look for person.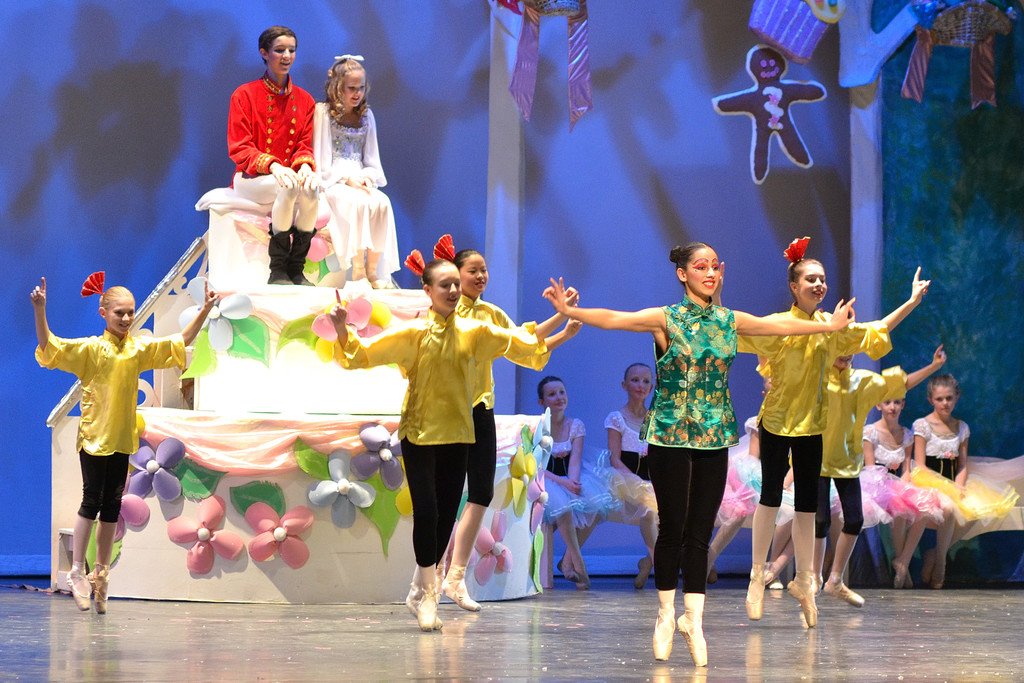
Found: 405 247 588 609.
